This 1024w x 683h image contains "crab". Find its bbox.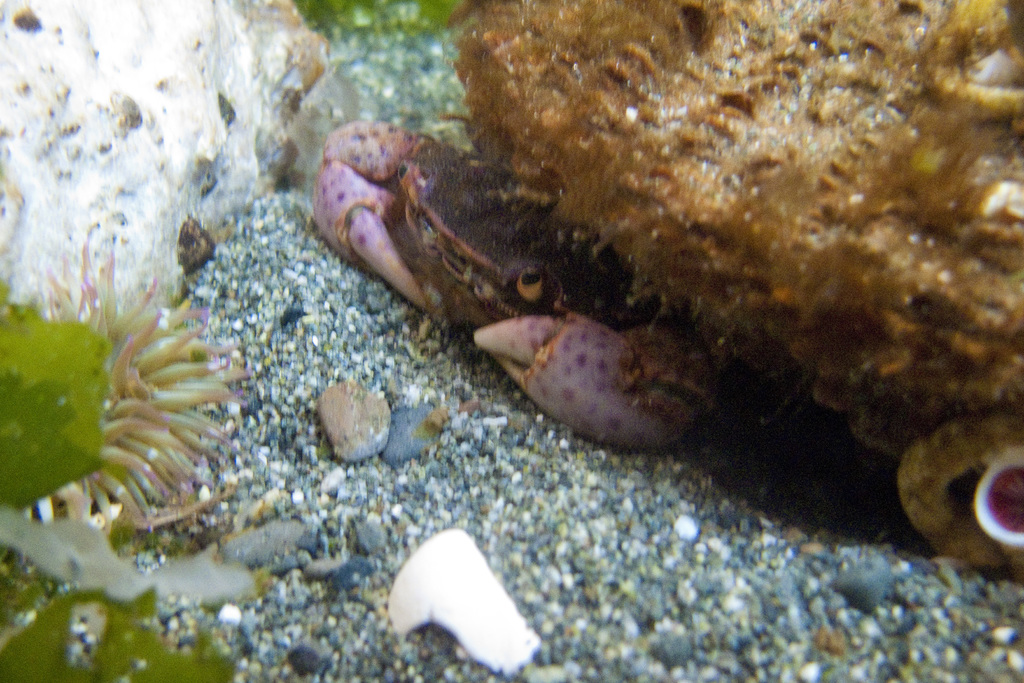
x1=310, y1=117, x2=733, y2=452.
